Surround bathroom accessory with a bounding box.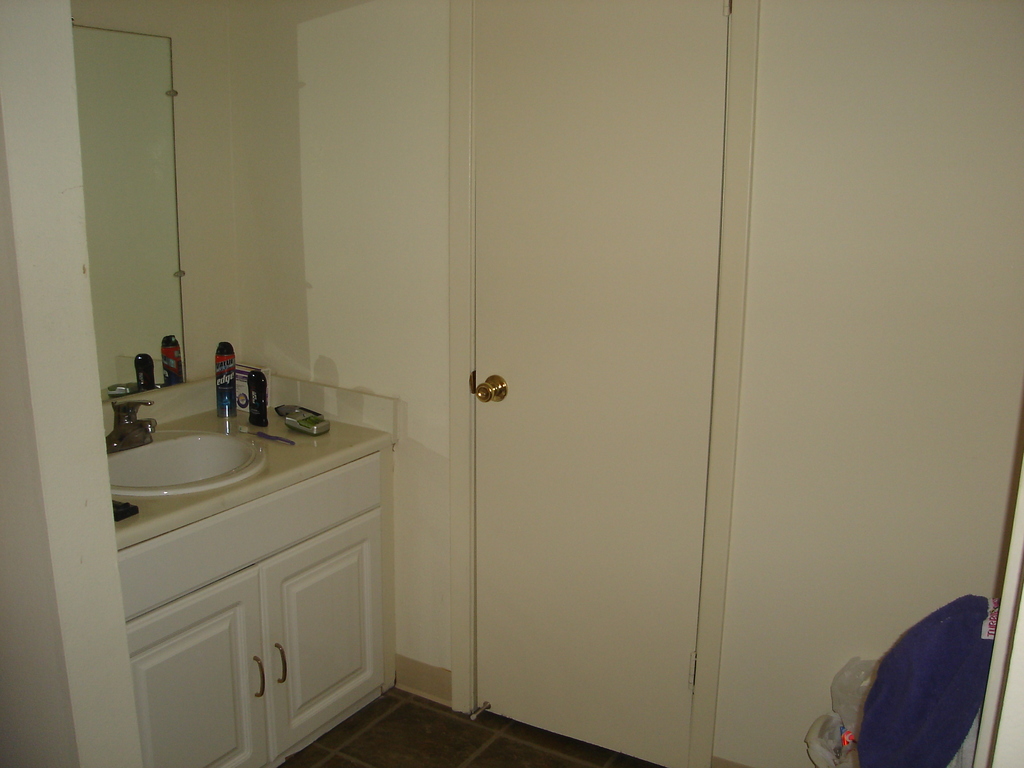
(x1=100, y1=404, x2=167, y2=454).
